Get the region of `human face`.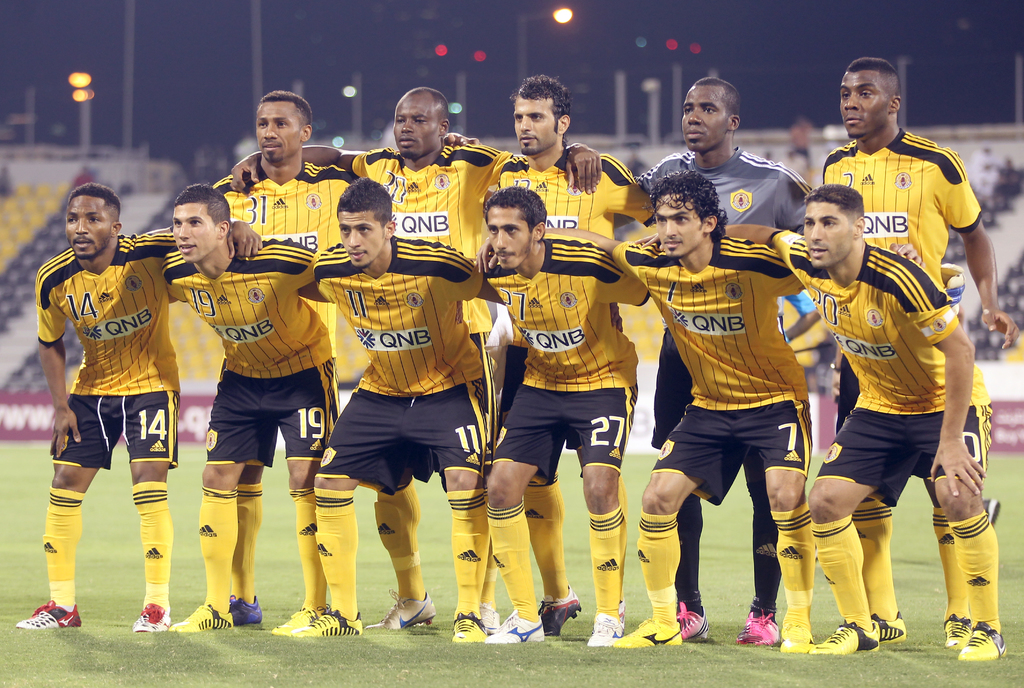
region(173, 204, 216, 261).
